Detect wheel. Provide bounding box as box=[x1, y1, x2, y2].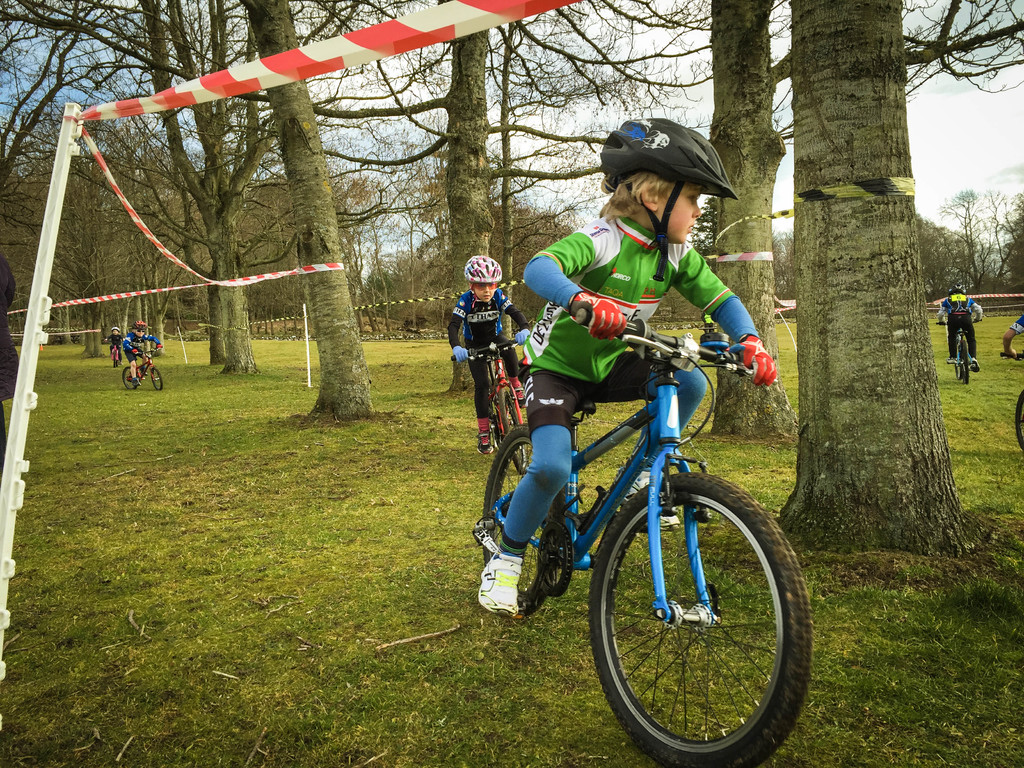
box=[493, 385, 531, 472].
